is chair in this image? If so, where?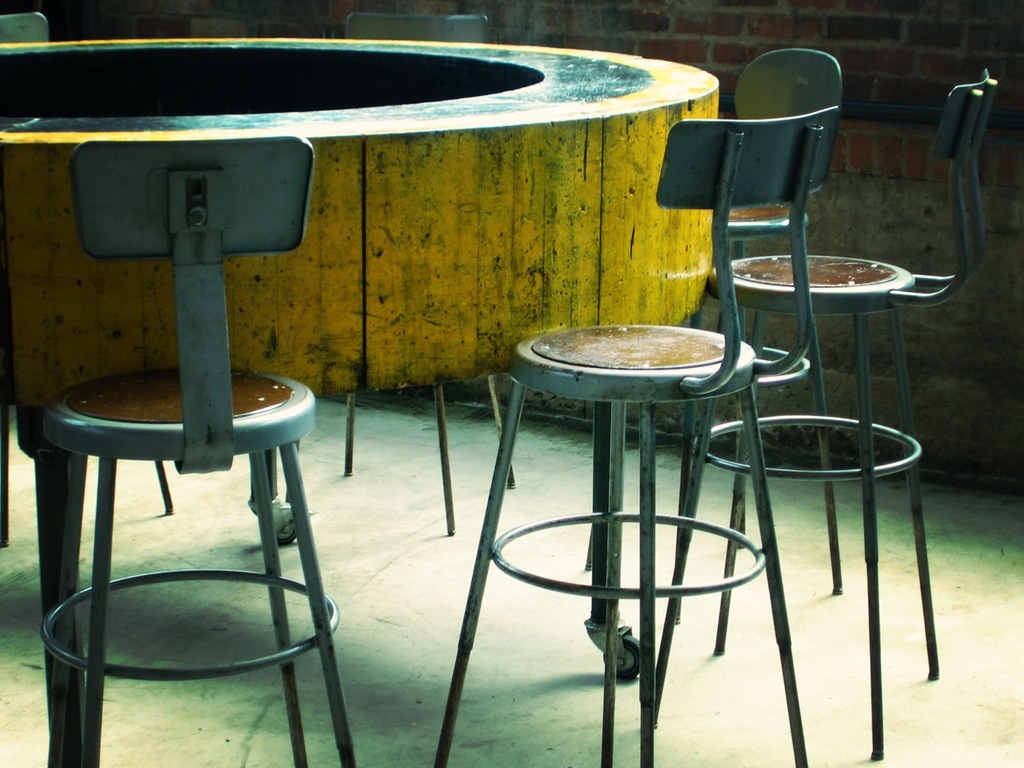
Yes, at 0:7:178:550.
